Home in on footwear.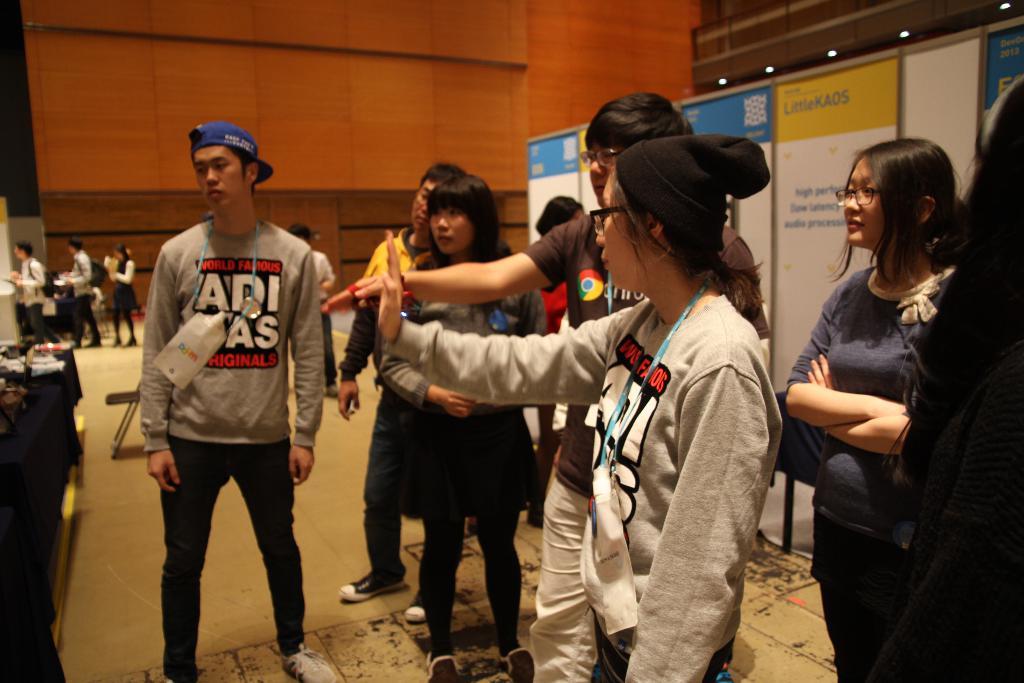
Homed in at box=[163, 675, 172, 682].
